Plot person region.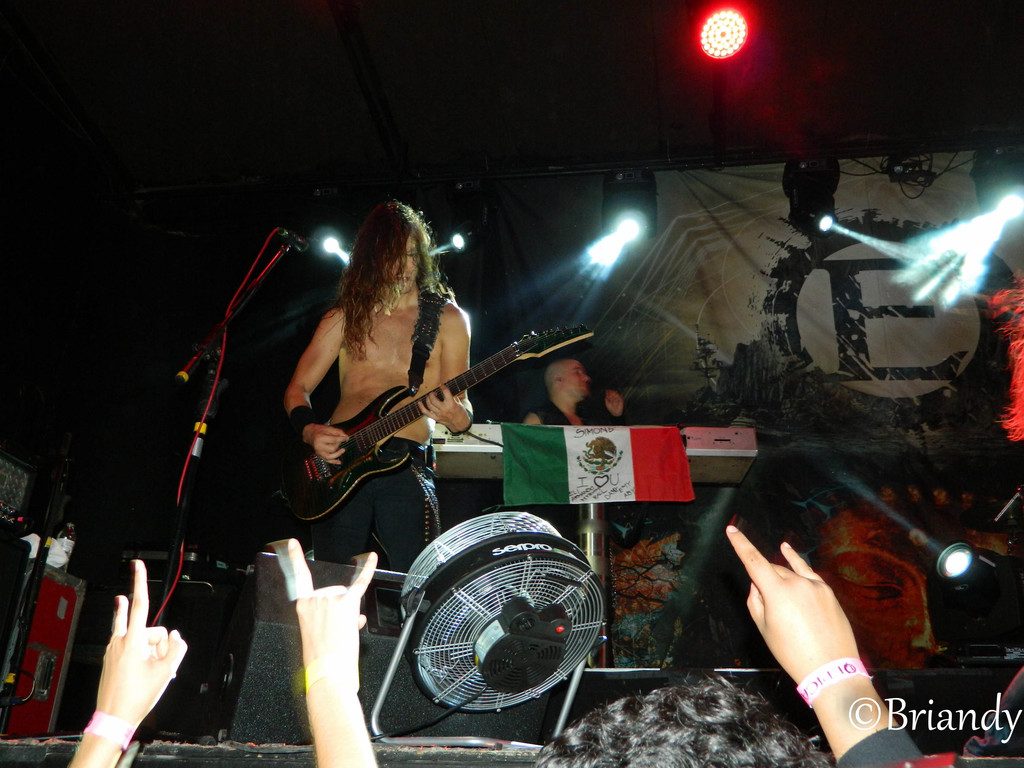
Plotted at x1=282, y1=191, x2=502, y2=572.
